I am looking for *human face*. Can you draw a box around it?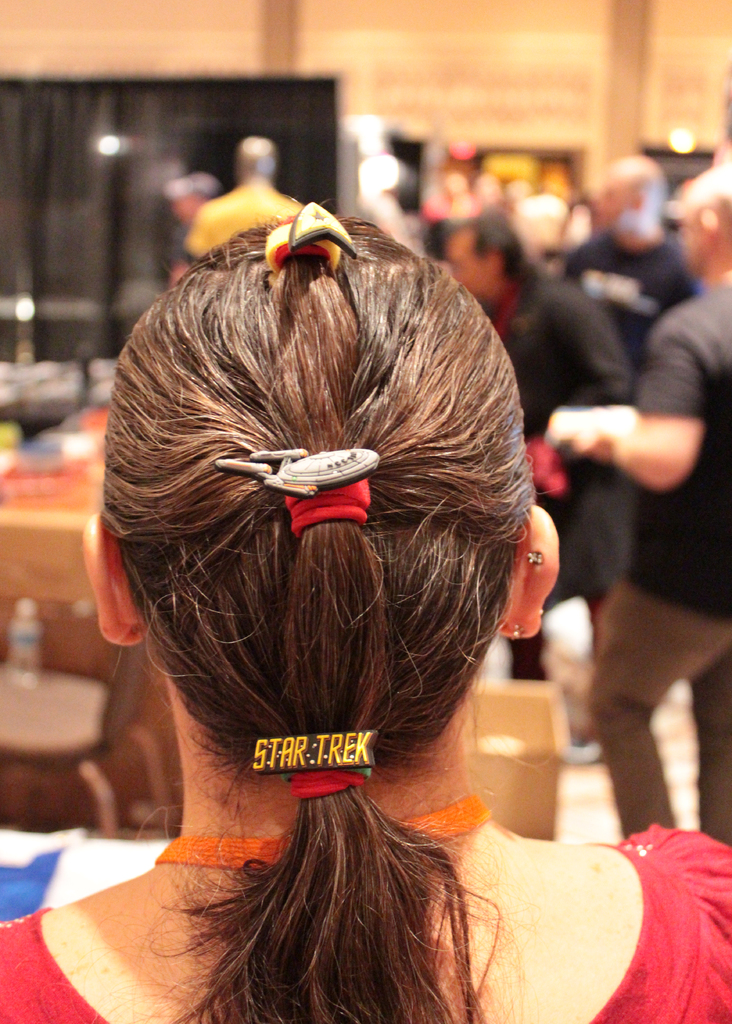
Sure, the bounding box is select_region(442, 228, 484, 302).
